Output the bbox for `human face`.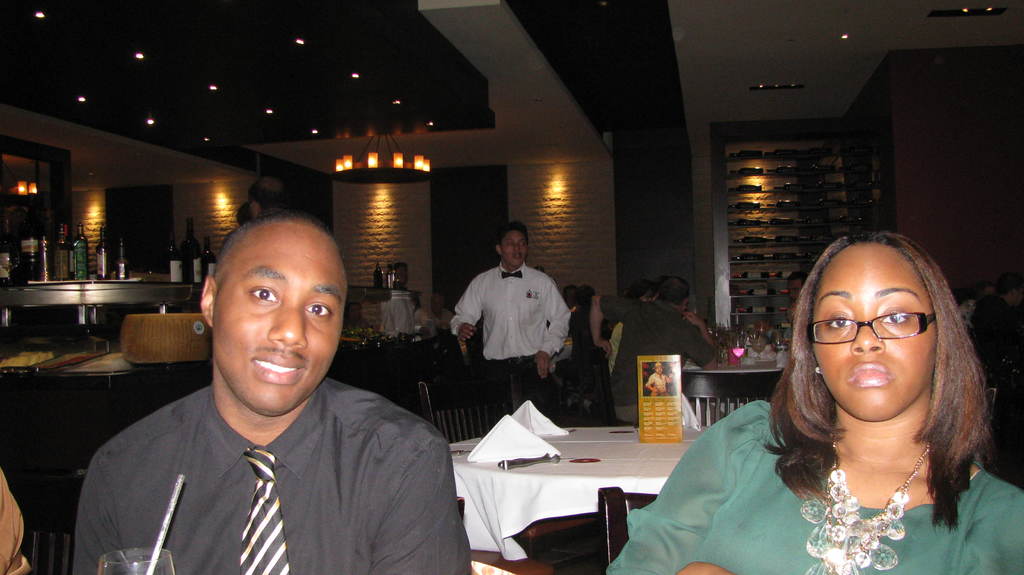
Rect(810, 247, 935, 419).
